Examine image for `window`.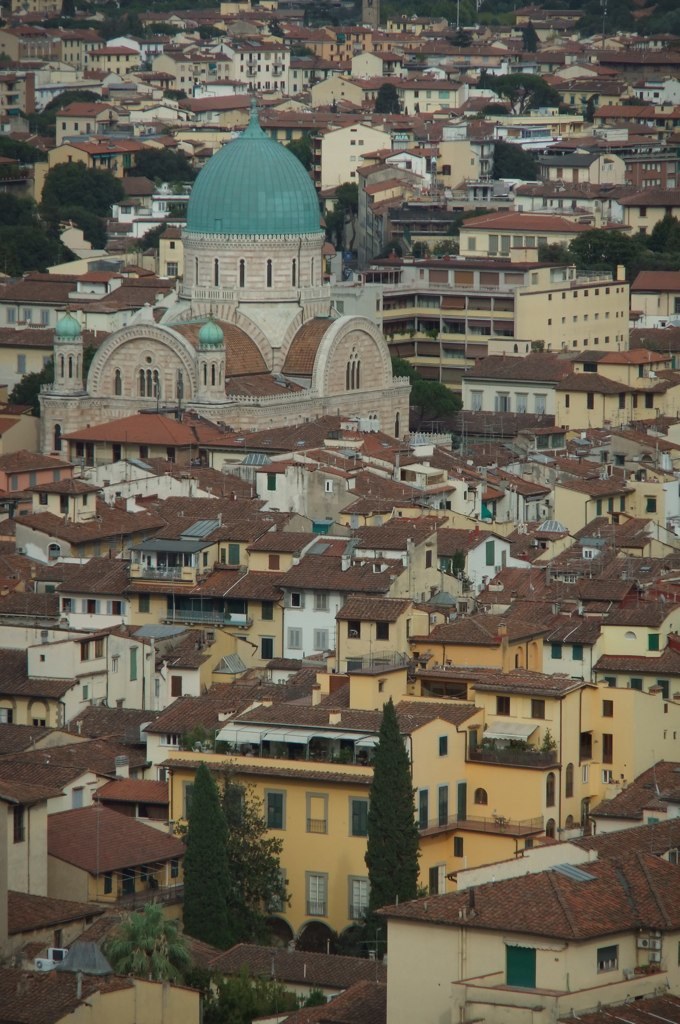
Examination result: {"x1": 347, "y1": 358, "x2": 360, "y2": 387}.
